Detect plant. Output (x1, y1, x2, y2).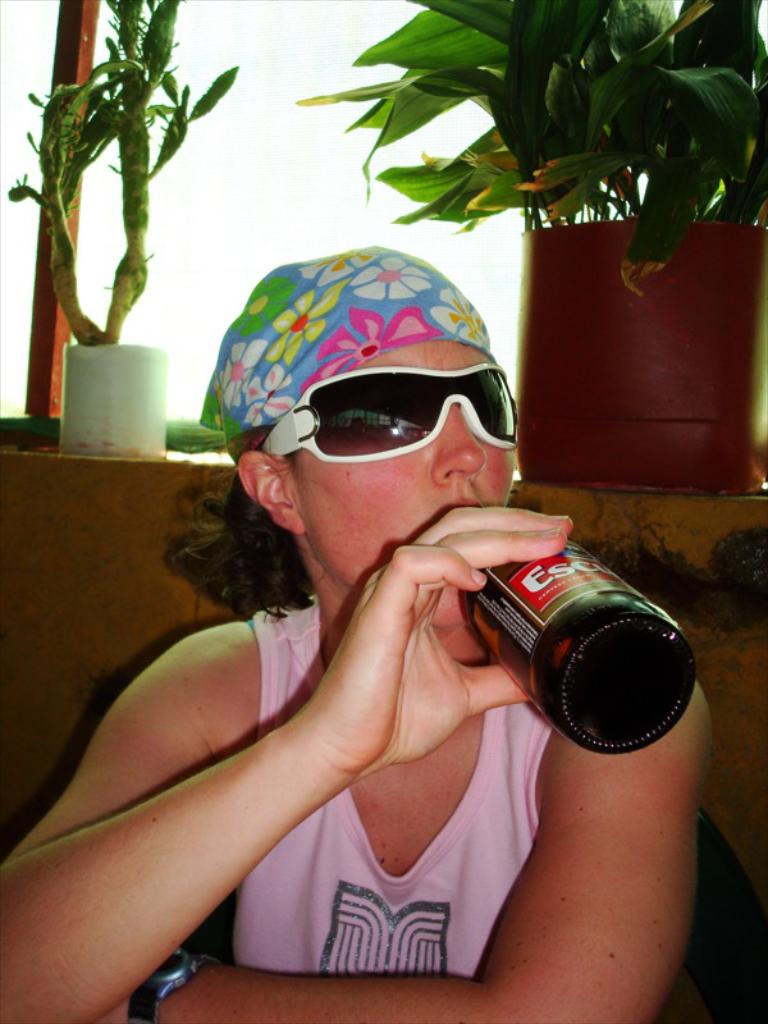
(282, 0, 767, 348).
